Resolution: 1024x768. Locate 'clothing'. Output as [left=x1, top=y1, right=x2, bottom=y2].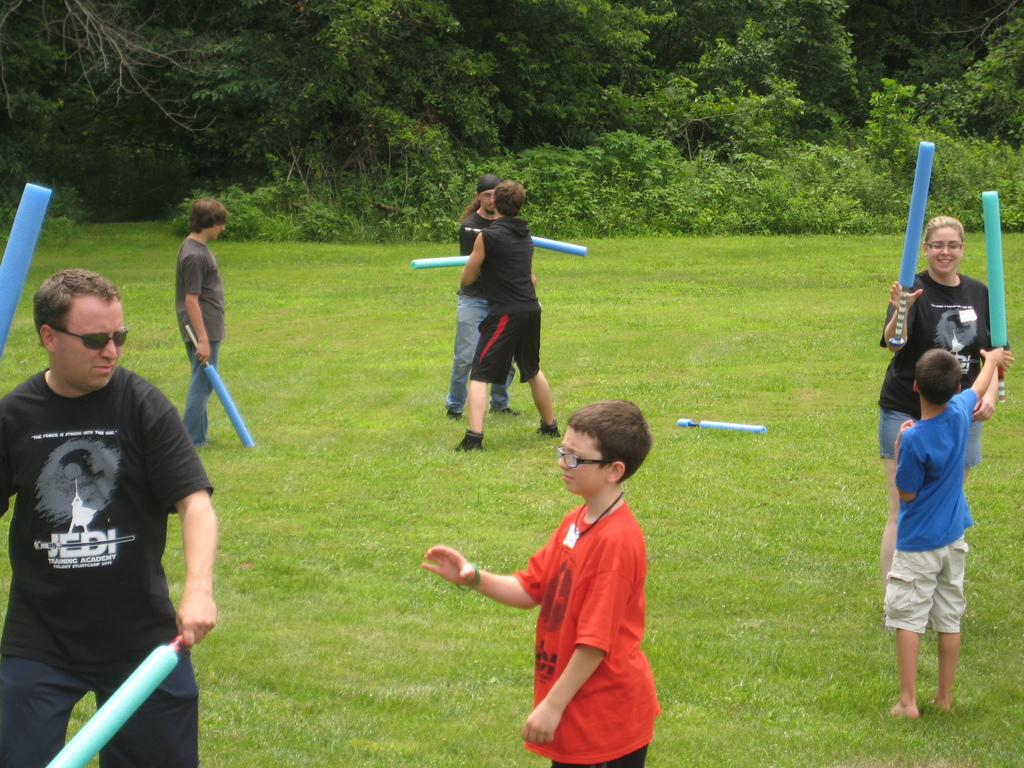
[left=467, top=219, right=543, bottom=385].
